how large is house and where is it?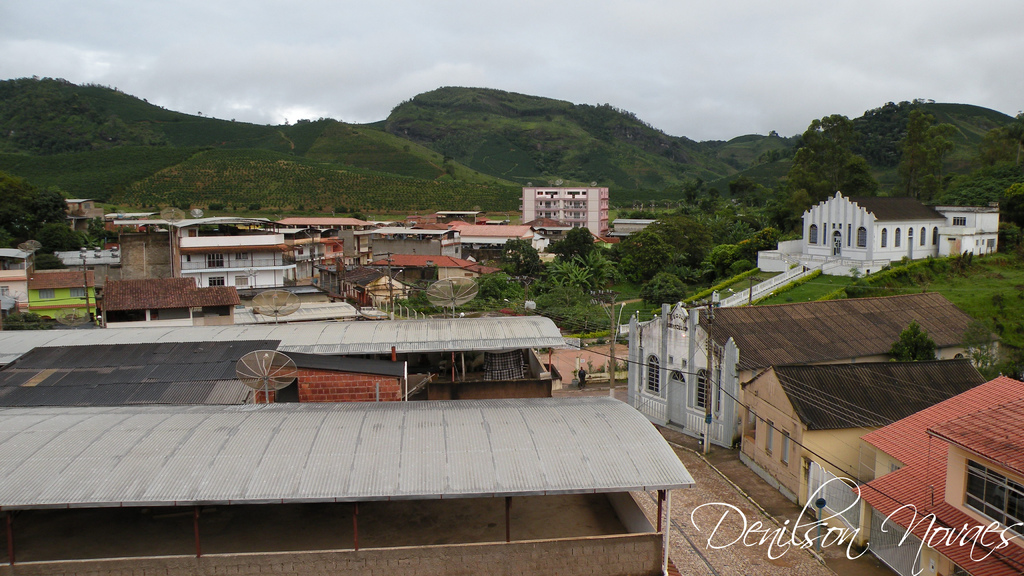
Bounding box: (x1=490, y1=218, x2=513, y2=225).
